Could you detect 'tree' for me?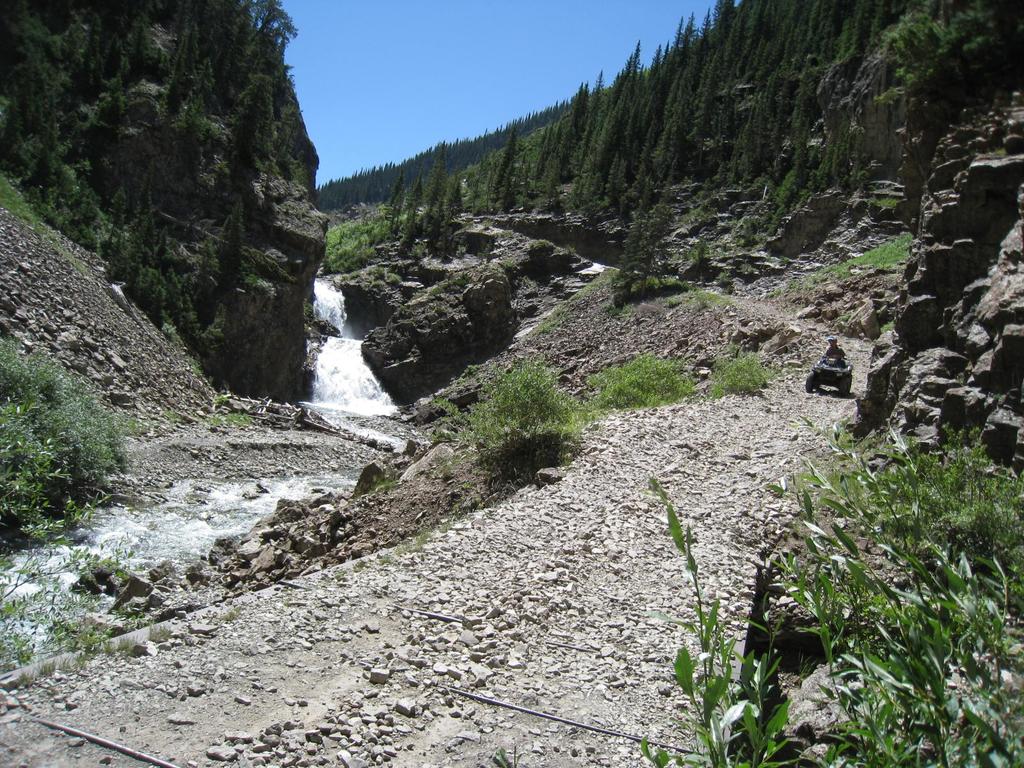
Detection result: crop(612, 201, 673, 300).
